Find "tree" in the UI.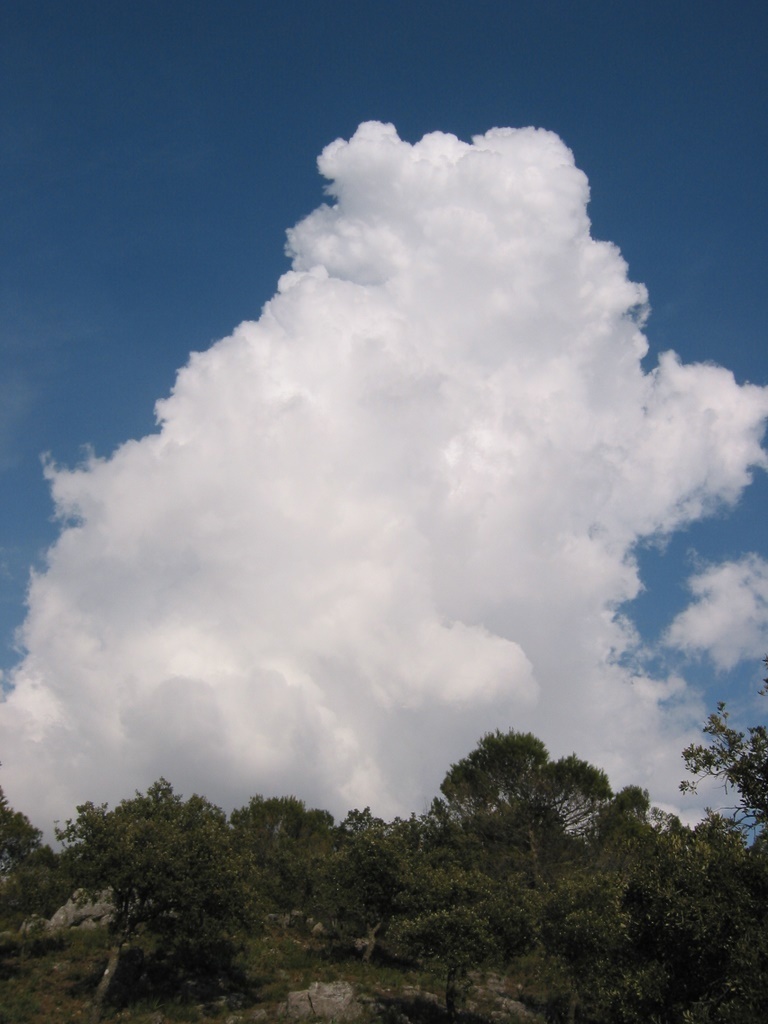
UI element at 681, 664, 767, 866.
